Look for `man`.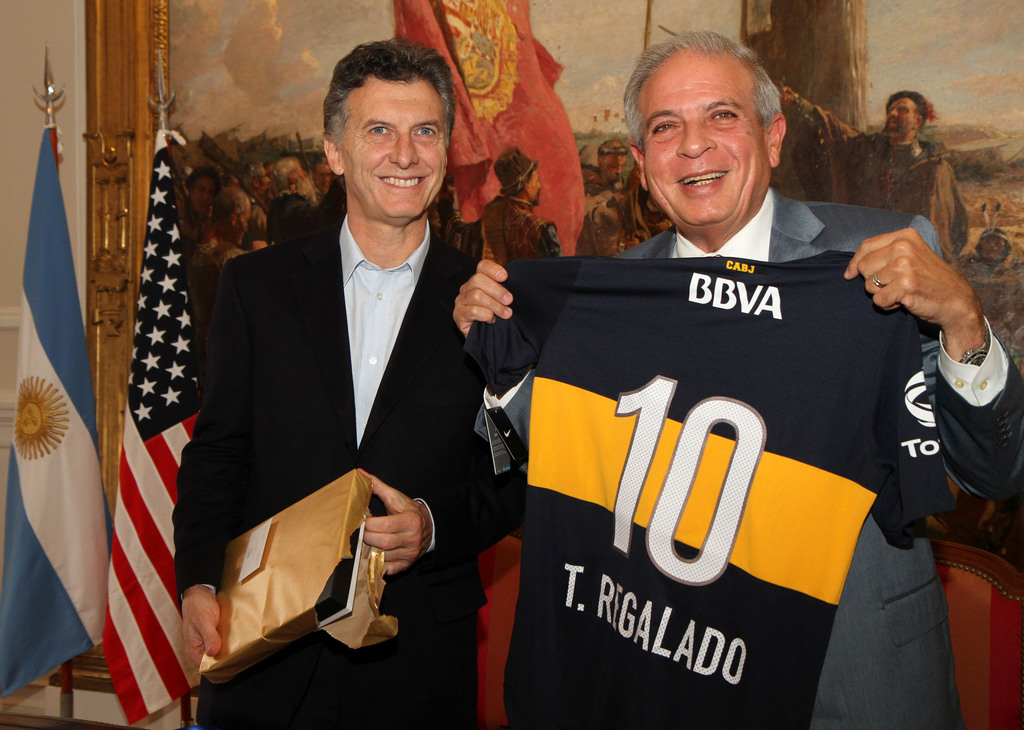
Found: bbox=[177, 162, 220, 243].
